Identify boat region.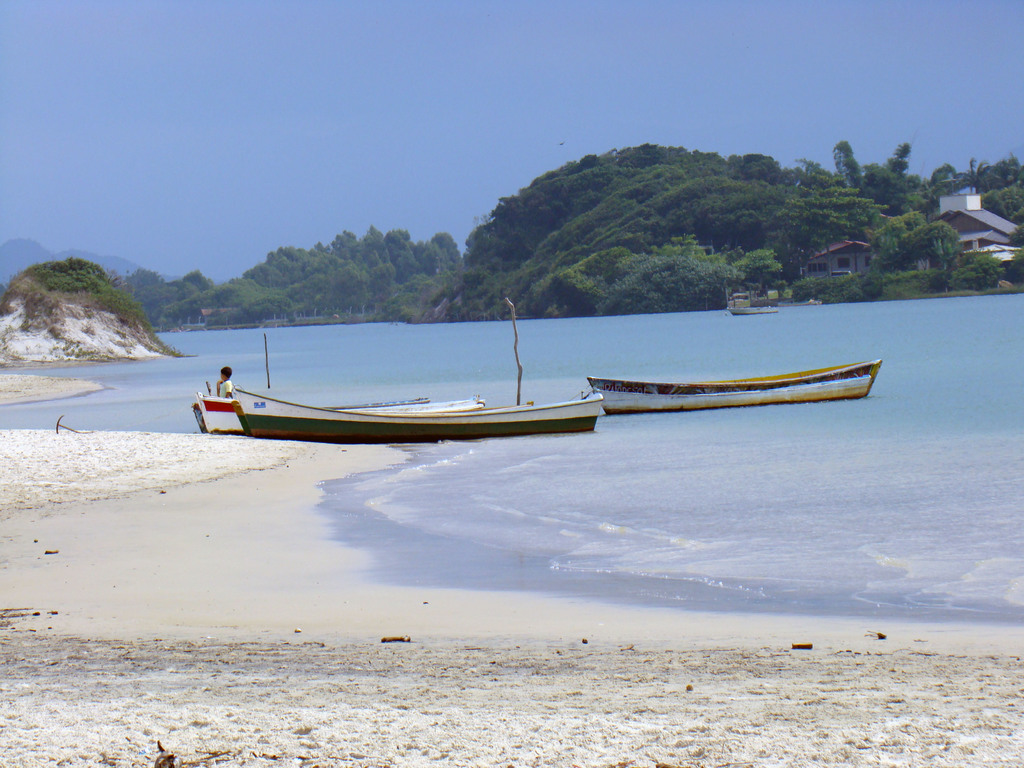
Region: crop(190, 395, 429, 432).
